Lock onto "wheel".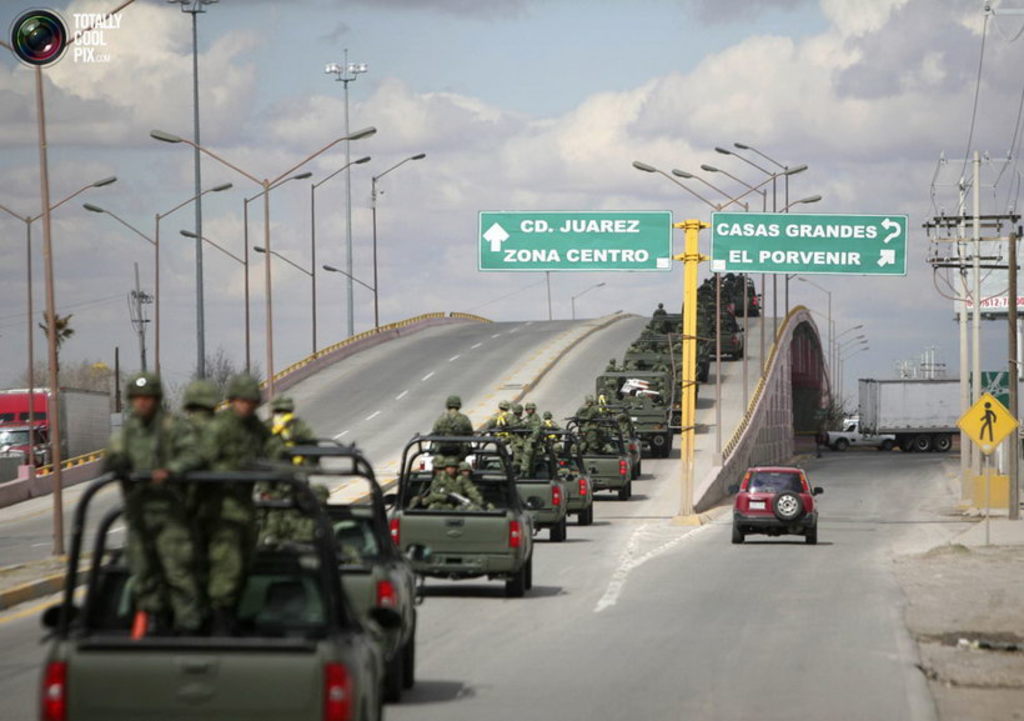
Locked: <region>627, 480, 634, 495</region>.
